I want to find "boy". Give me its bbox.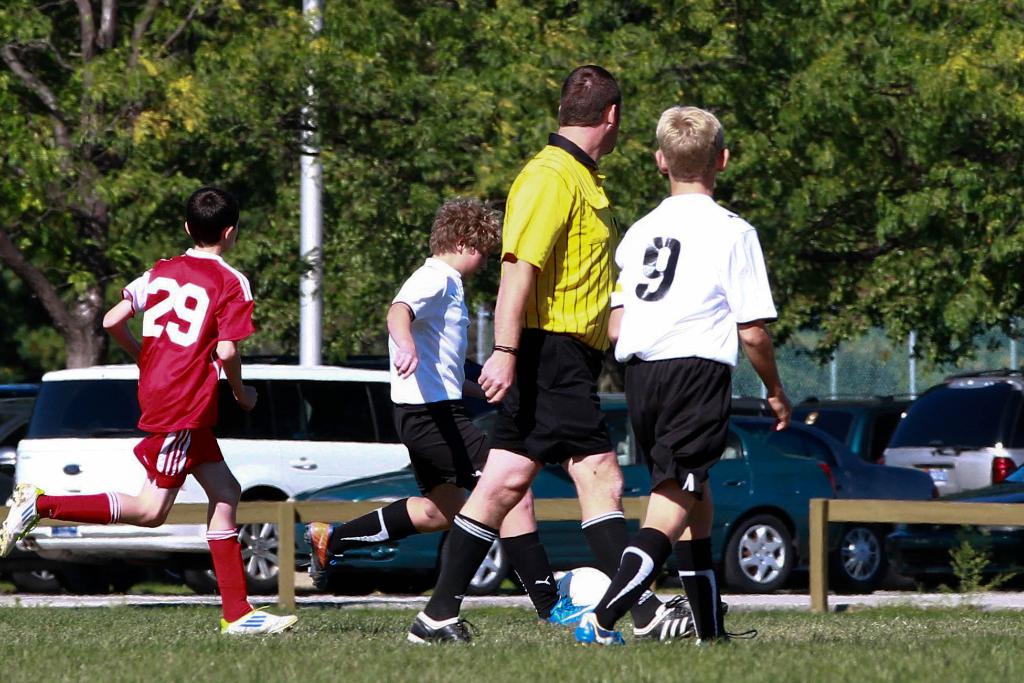
<region>301, 196, 594, 628</region>.
